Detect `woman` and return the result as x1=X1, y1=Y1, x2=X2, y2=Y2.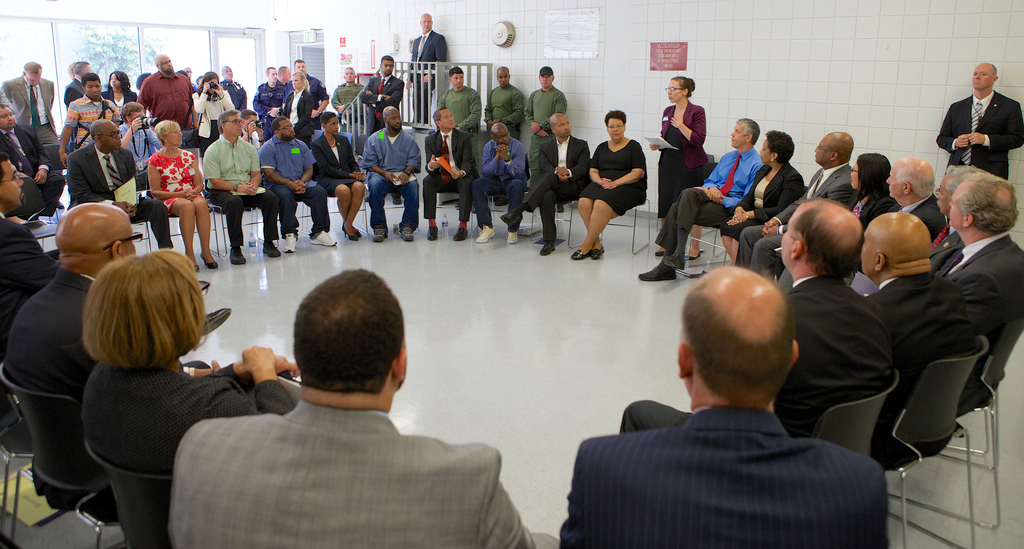
x1=78, y1=243, x2=300, y2=471.
